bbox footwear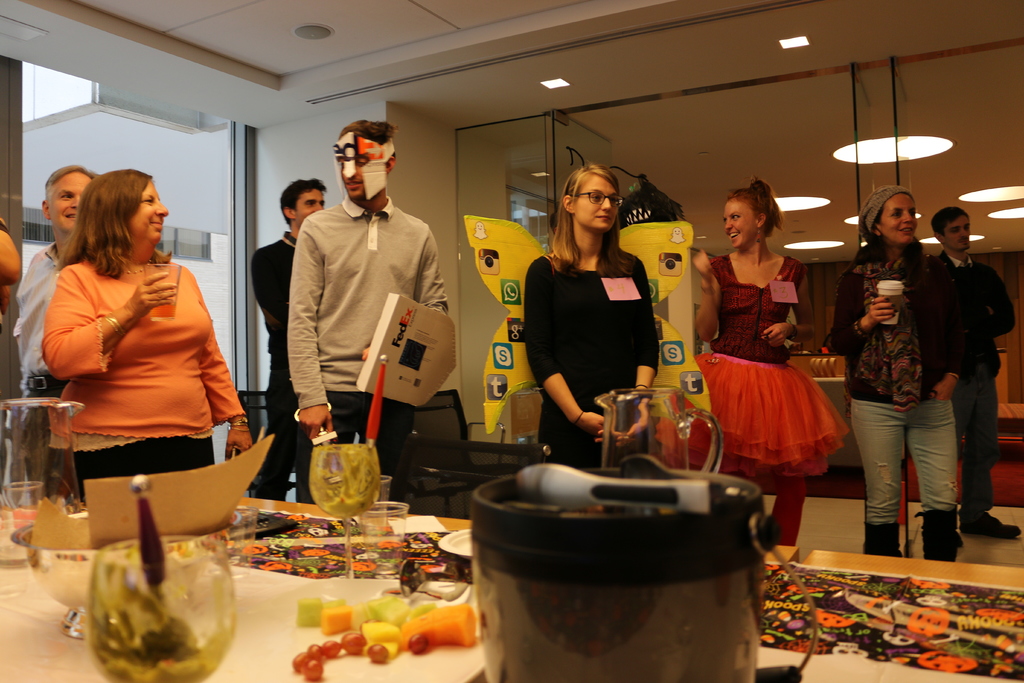
x1=862, y1=520, x2=903, y2=558
